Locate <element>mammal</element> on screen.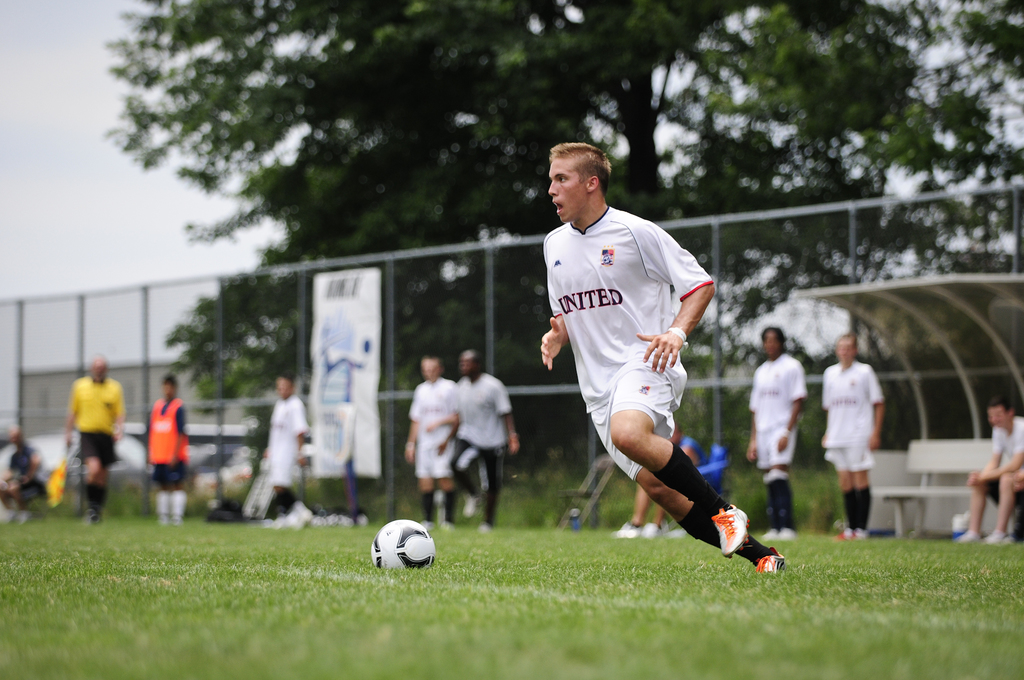
On screen at [436,345,520,531].
